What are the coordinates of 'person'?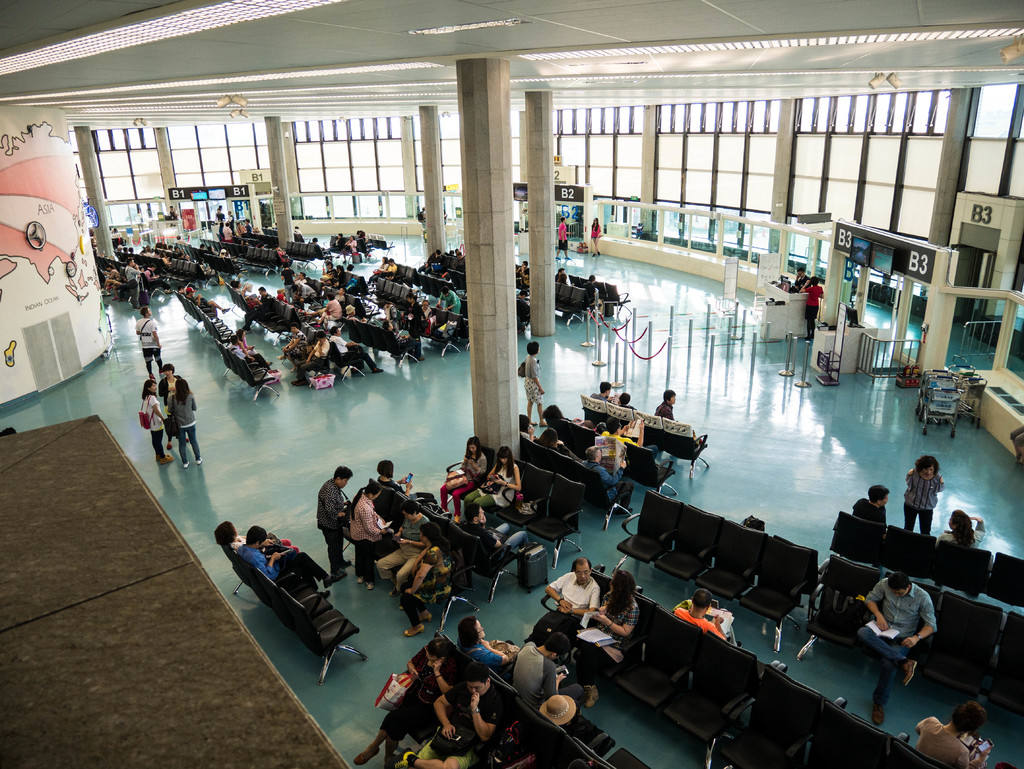
572:569:643:709.
